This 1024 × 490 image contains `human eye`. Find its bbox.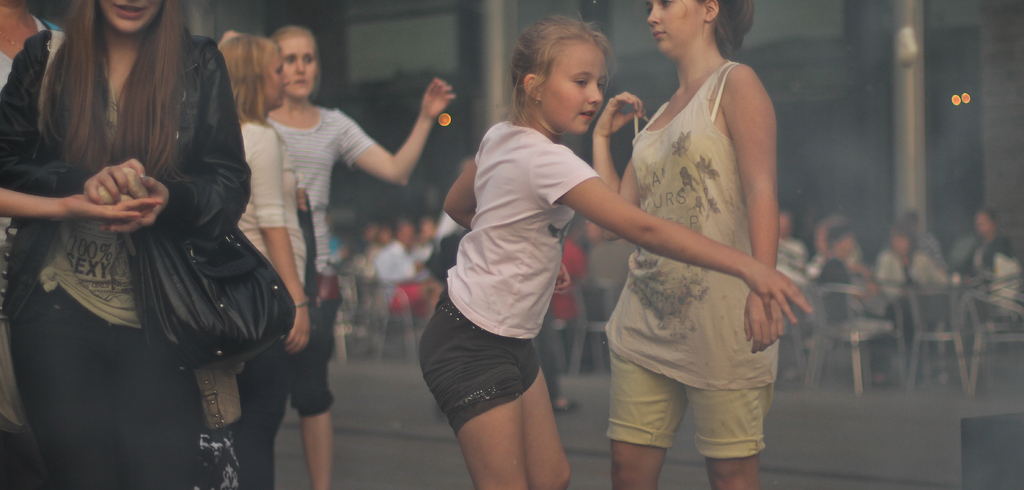
596,76,605,89.
